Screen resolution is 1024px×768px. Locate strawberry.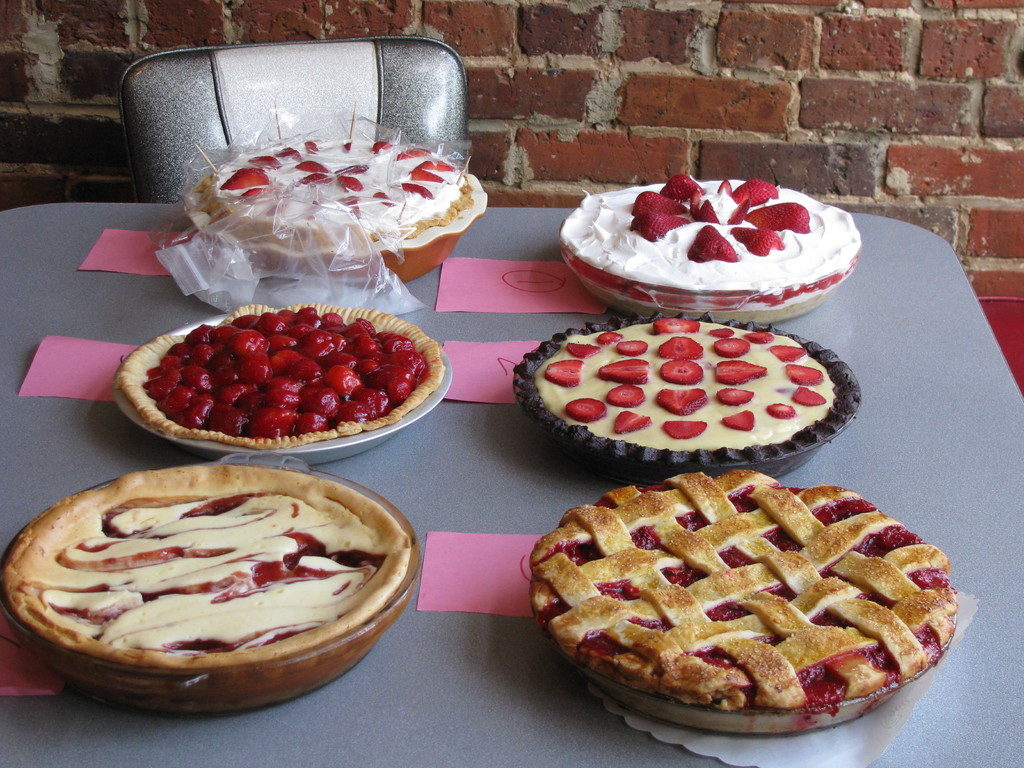
detection(630, 193, 685, 219).
